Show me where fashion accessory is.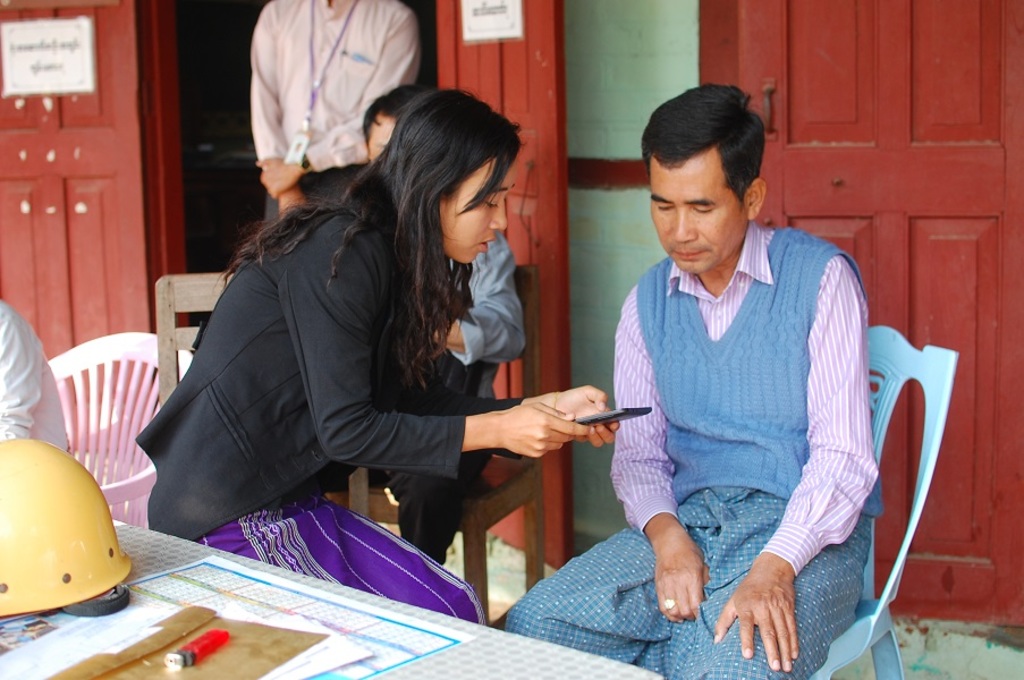
fashion accessory is at Rect(660, 598, 675, 609).
